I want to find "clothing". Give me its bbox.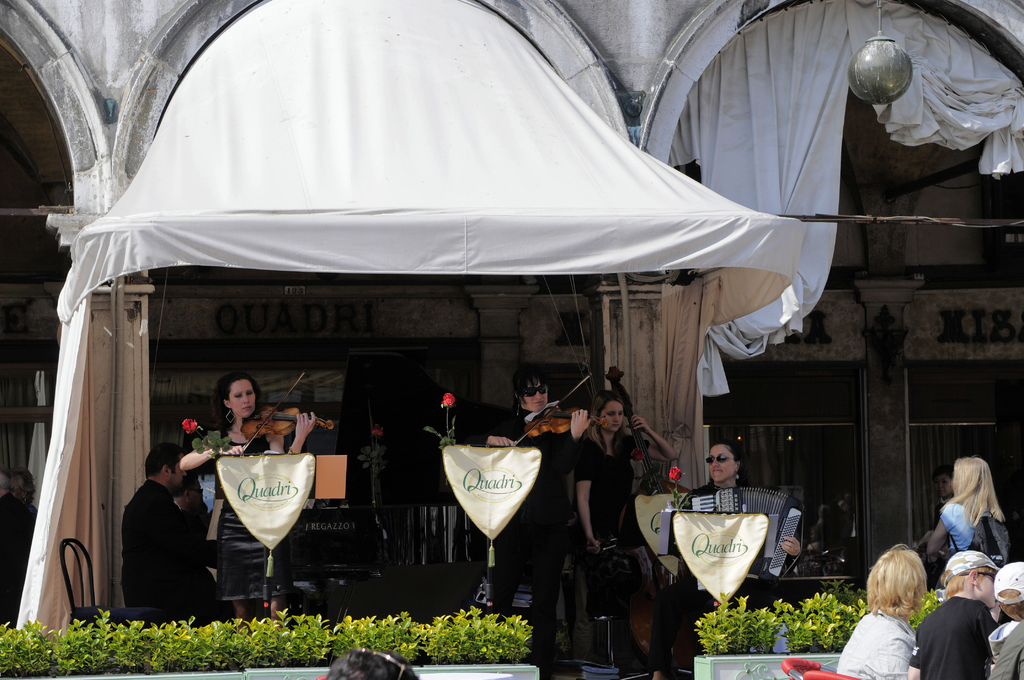
<box>987,623,1023,679</box>.
